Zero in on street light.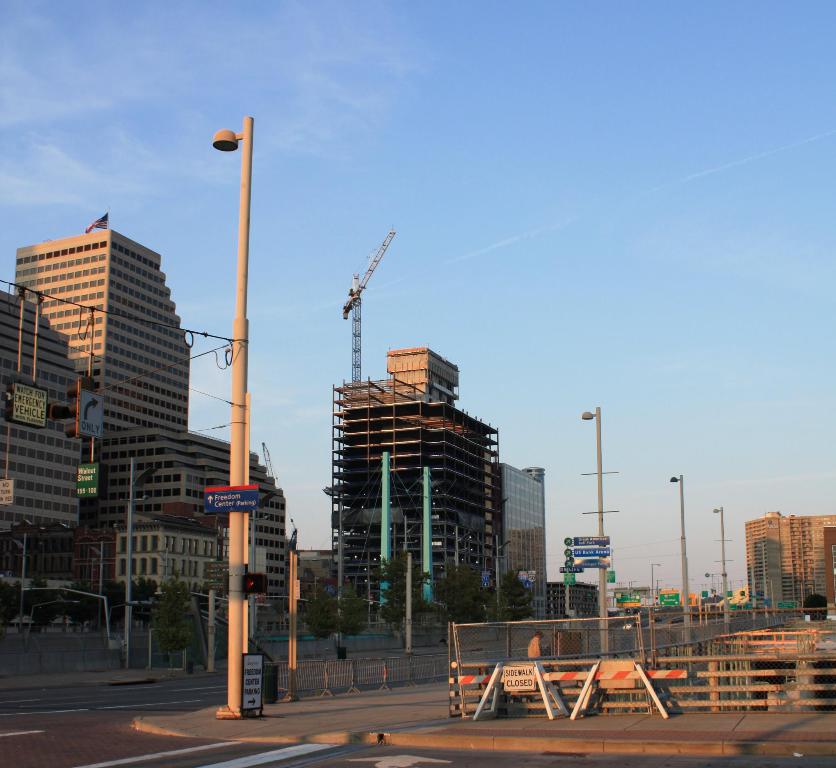
Zeroed in: bbox=[10, 533, 29, 634].
